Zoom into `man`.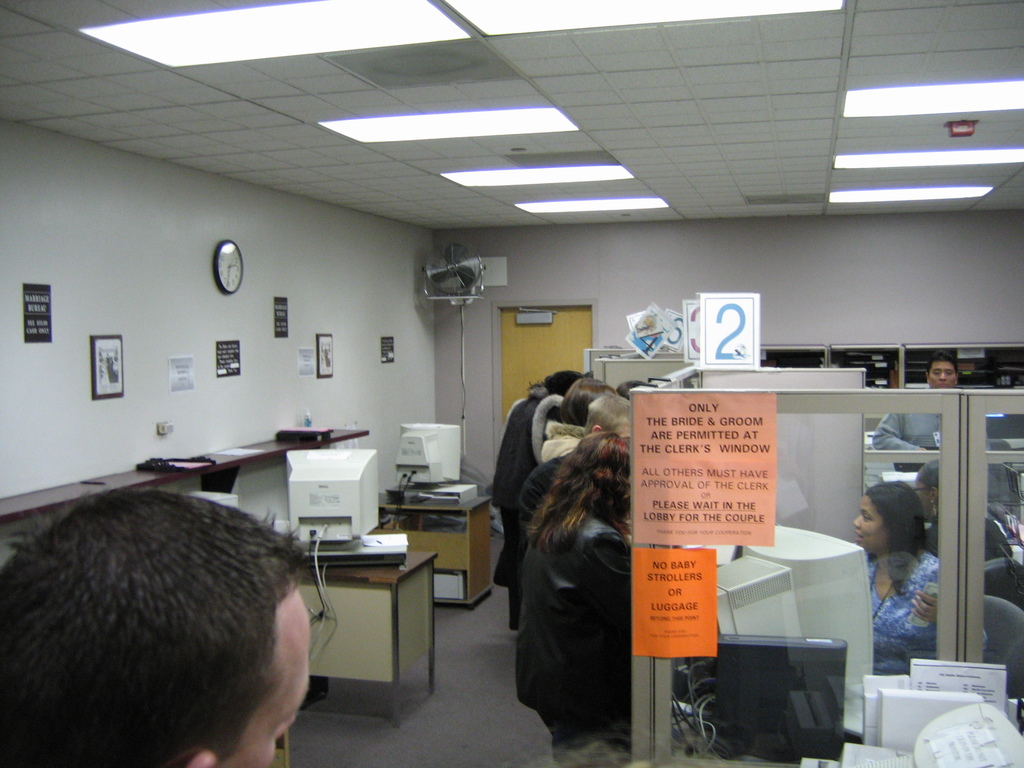
Zoom target: left=0, top=445, right=365, bottom=767.
